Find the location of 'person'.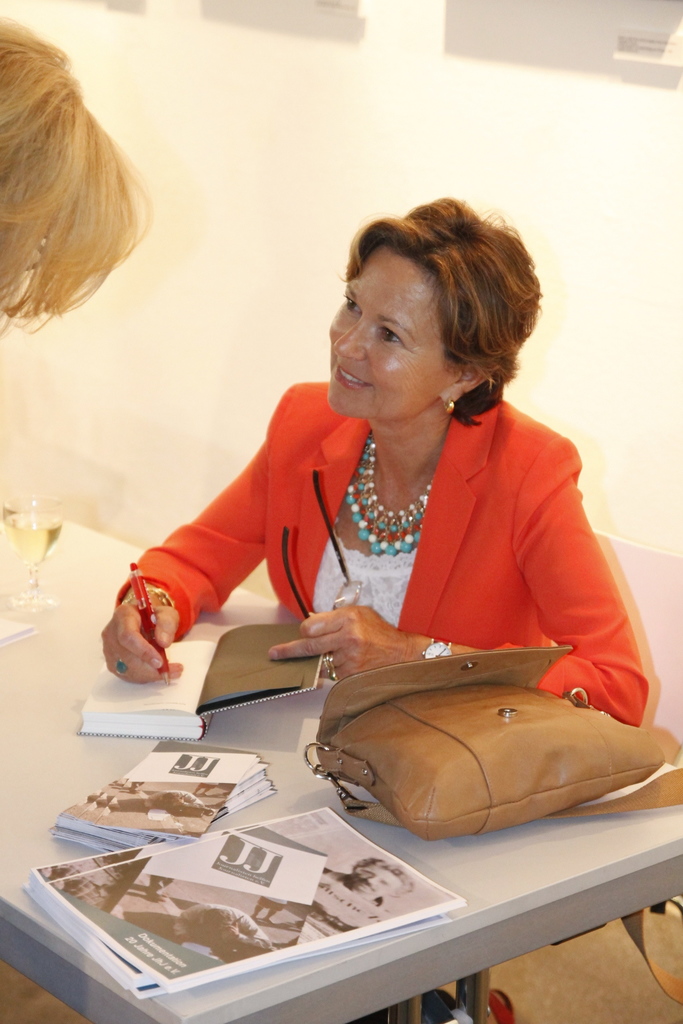
Location: 136:187:643:835.
